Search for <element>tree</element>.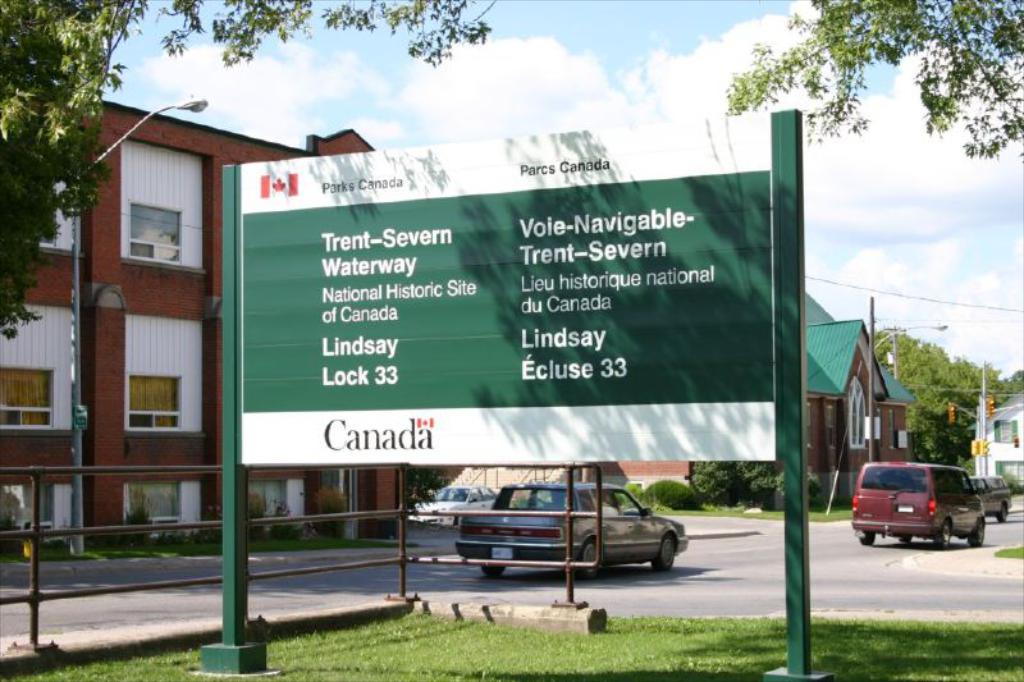
Found at pyautogui.locateOnScreen(698, 464, 771, 508).
